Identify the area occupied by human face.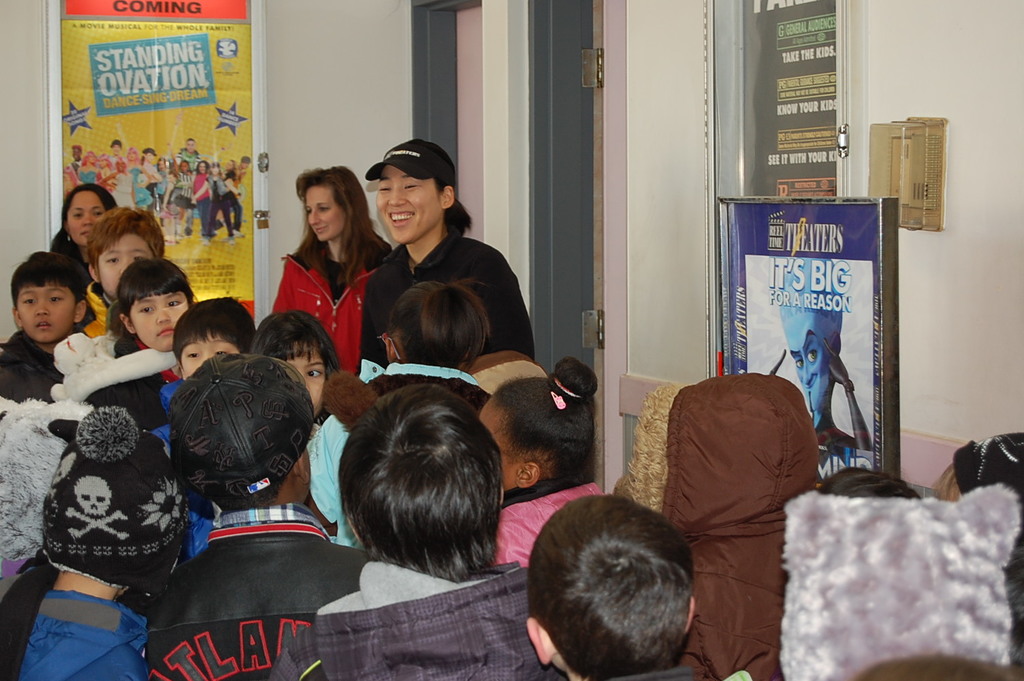
Area: [291,341,330,419].
